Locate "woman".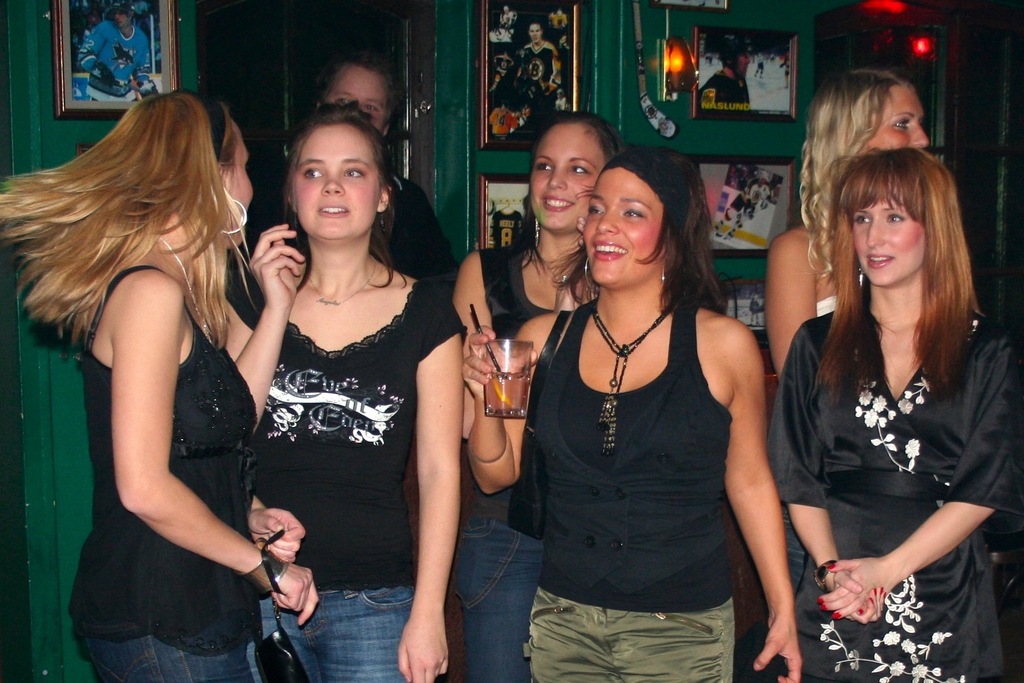
Bounding box: x1=764, y1=150, x2=1023, y2=682.
